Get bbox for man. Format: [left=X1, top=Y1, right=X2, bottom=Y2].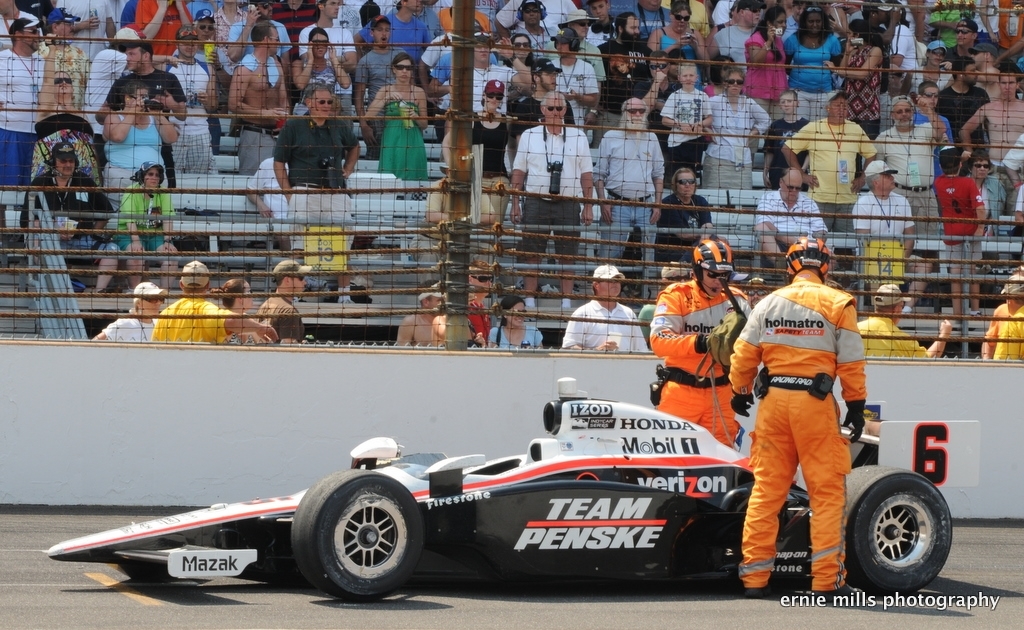
[left=875, top=97, right=943, bottom=230].
